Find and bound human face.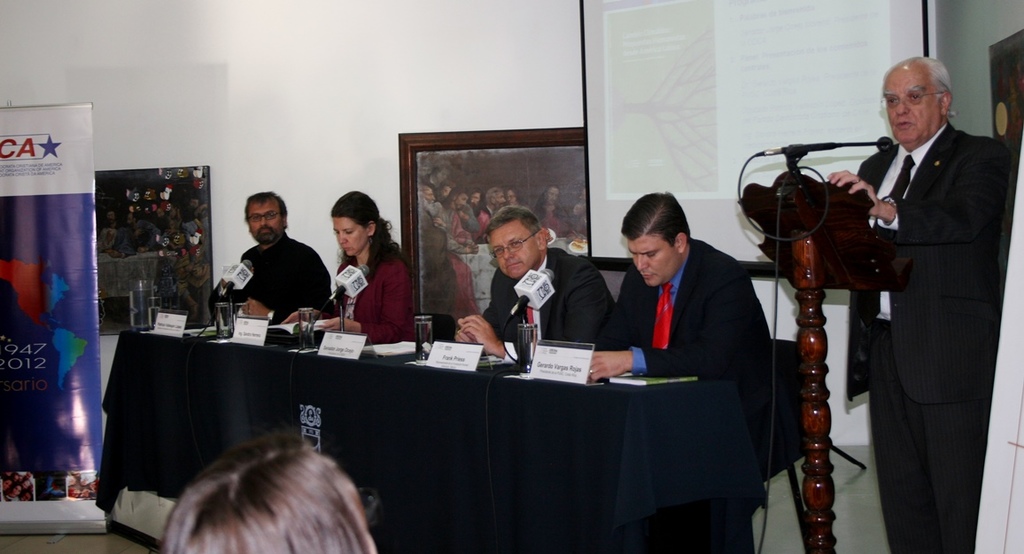
Bound: {"left": 632, "top": 237, "right": 674, "bottom": 287}.
